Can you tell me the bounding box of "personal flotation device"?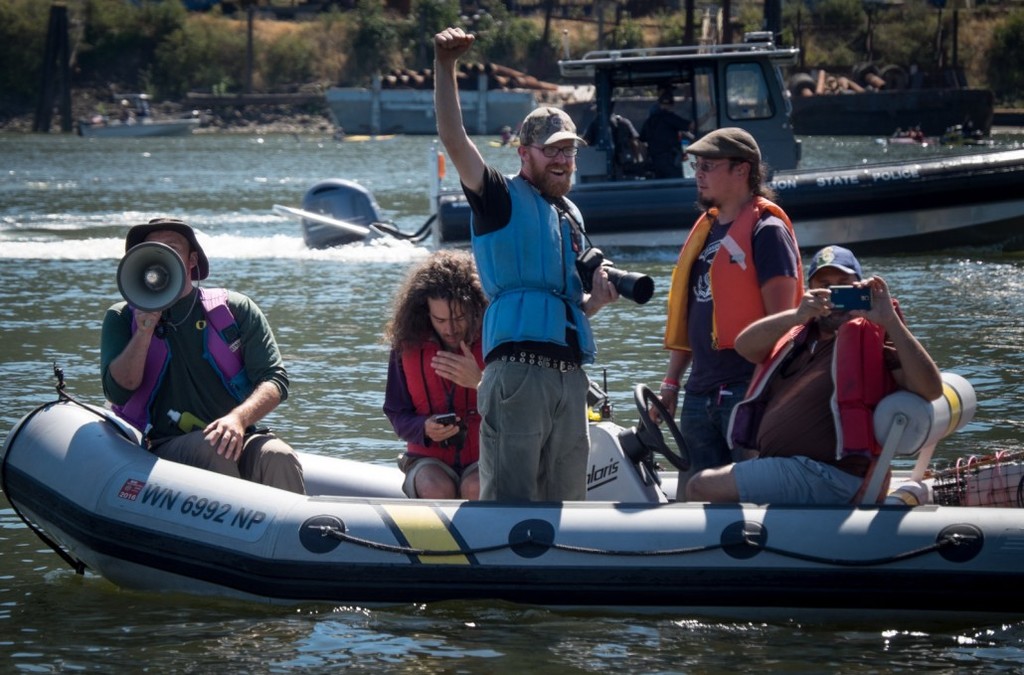
[92, 276, 255, 430].
